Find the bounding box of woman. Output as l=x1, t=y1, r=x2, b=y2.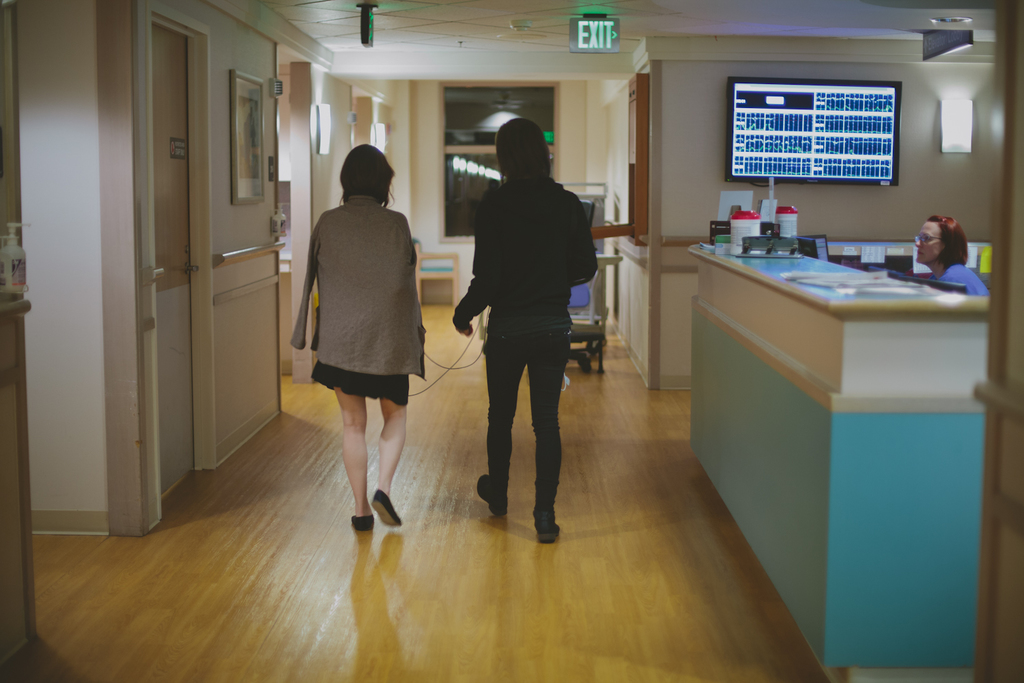
l=913, t=213, r=989, b=292.
